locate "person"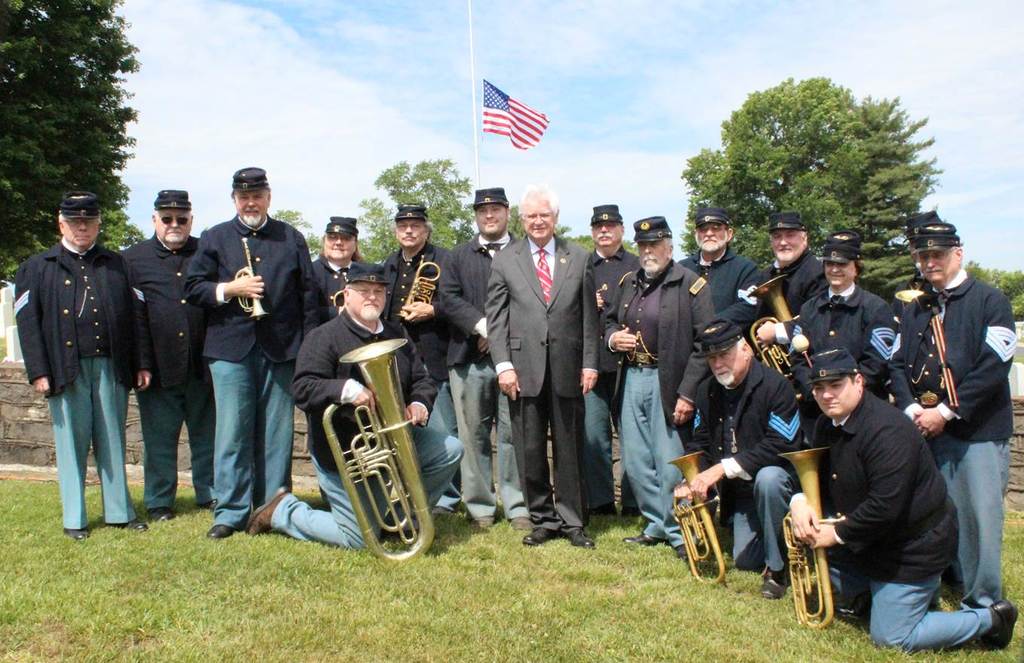
select_region(116, 184, 202, 523)
